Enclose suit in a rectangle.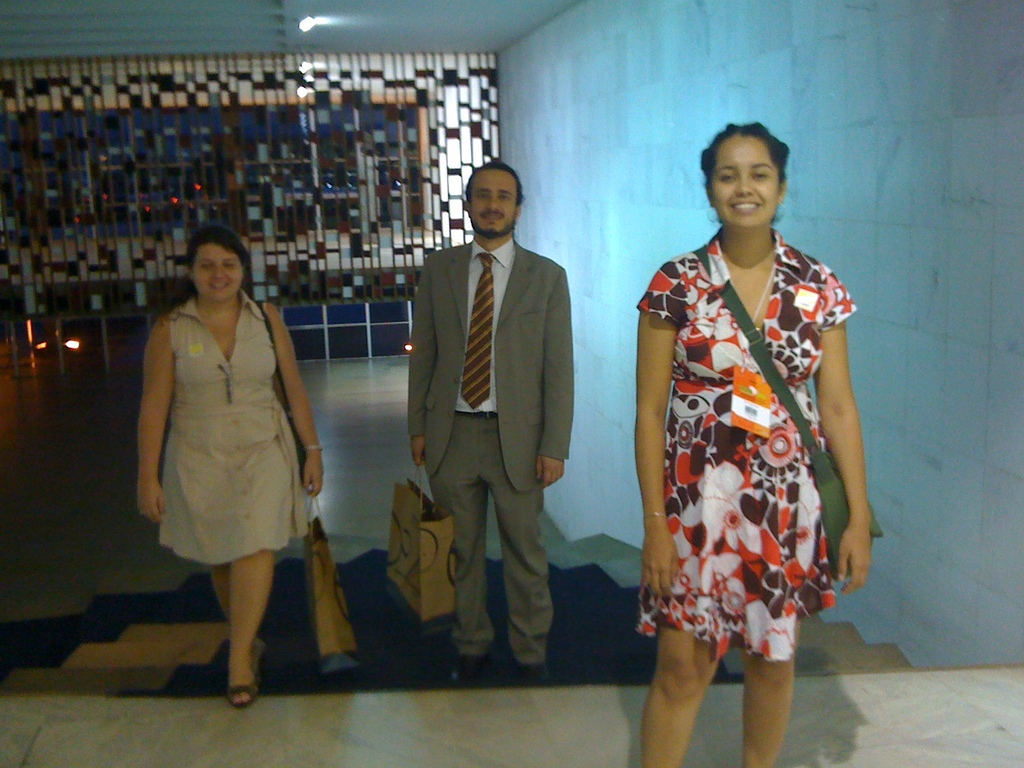
BBox(418, 177, 615, 700).
